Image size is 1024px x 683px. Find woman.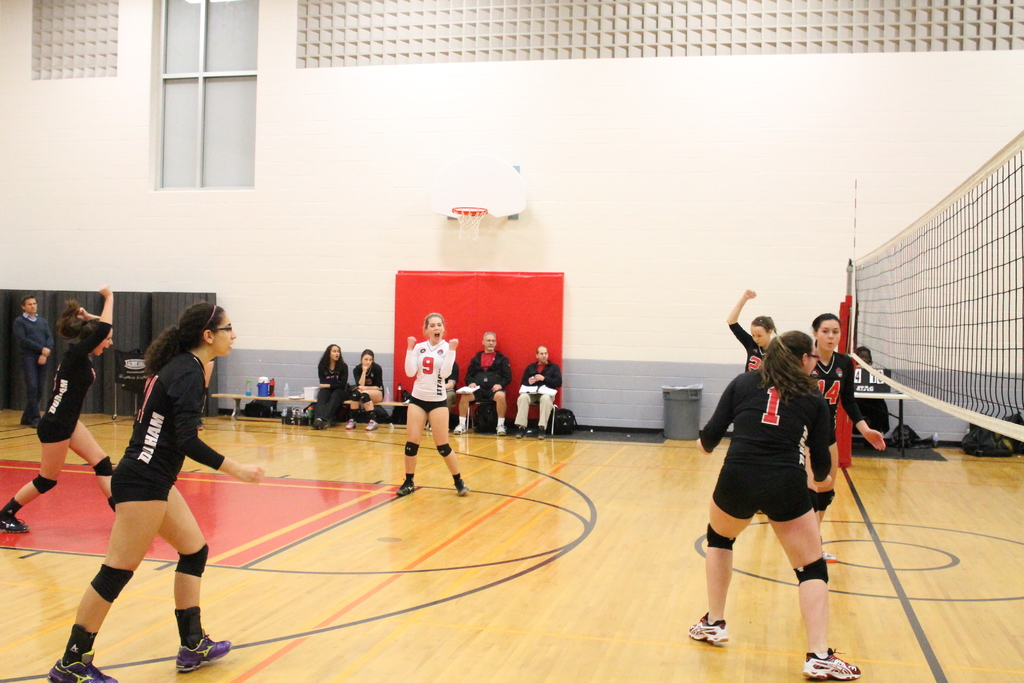
pyautogui.locateOnScreen(0, 282, 124, 554).
